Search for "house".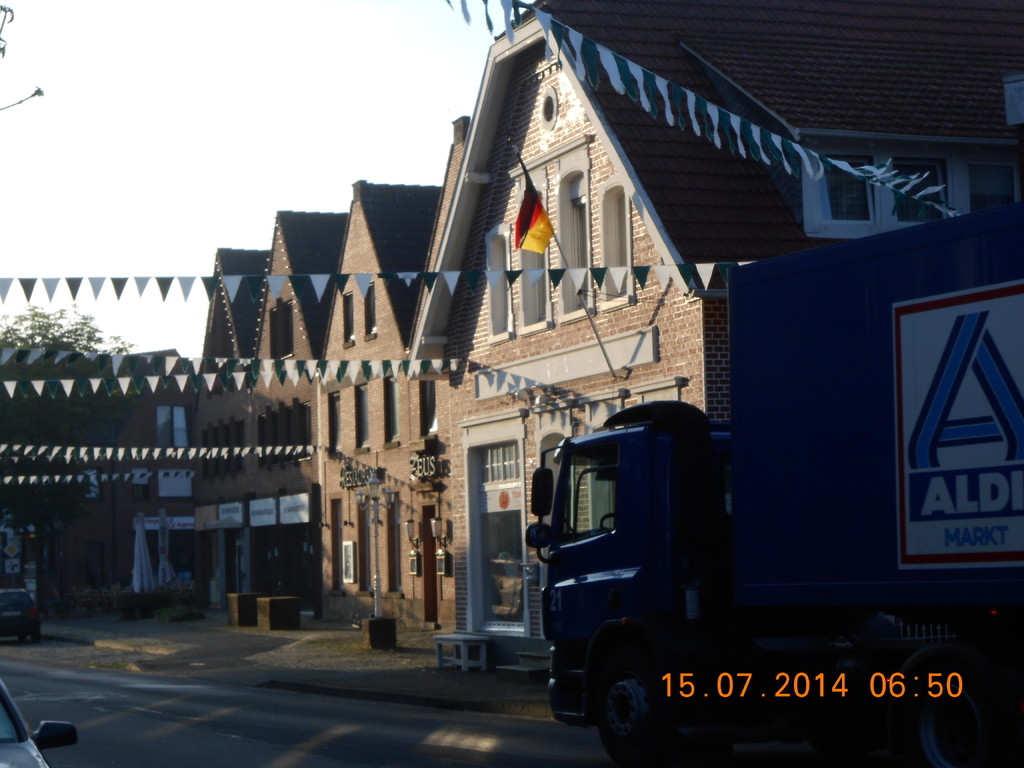
Found at [x1=173, y1=243, x2=246, y2=623].
